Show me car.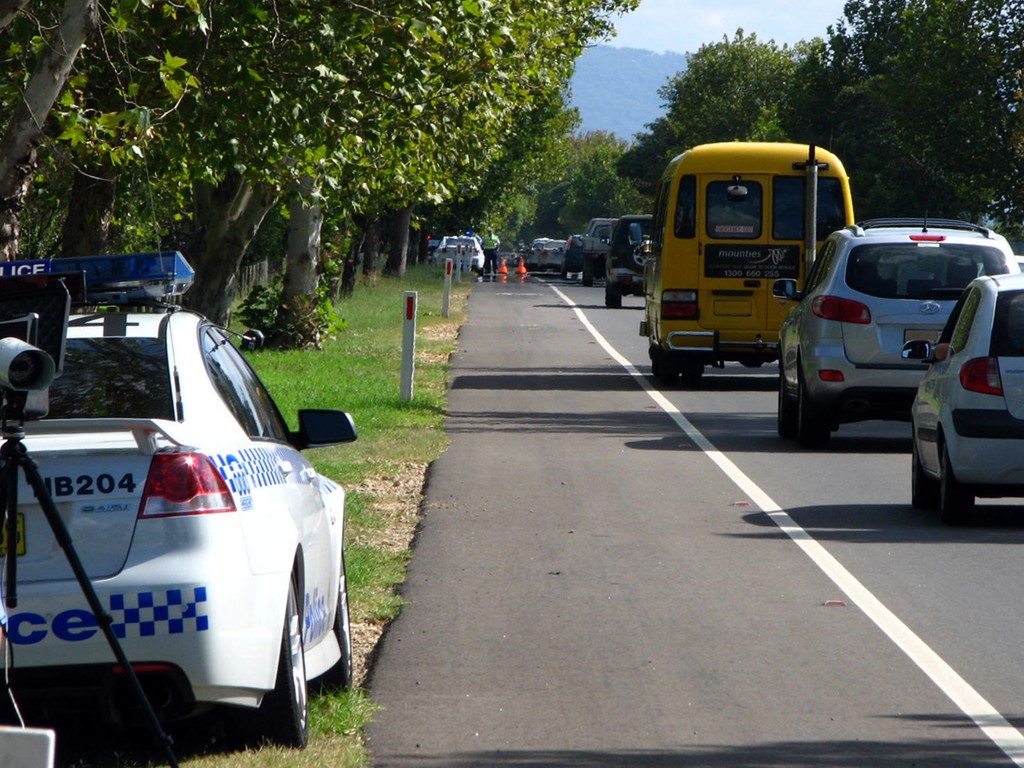
car is here: 604,216,655,308.
